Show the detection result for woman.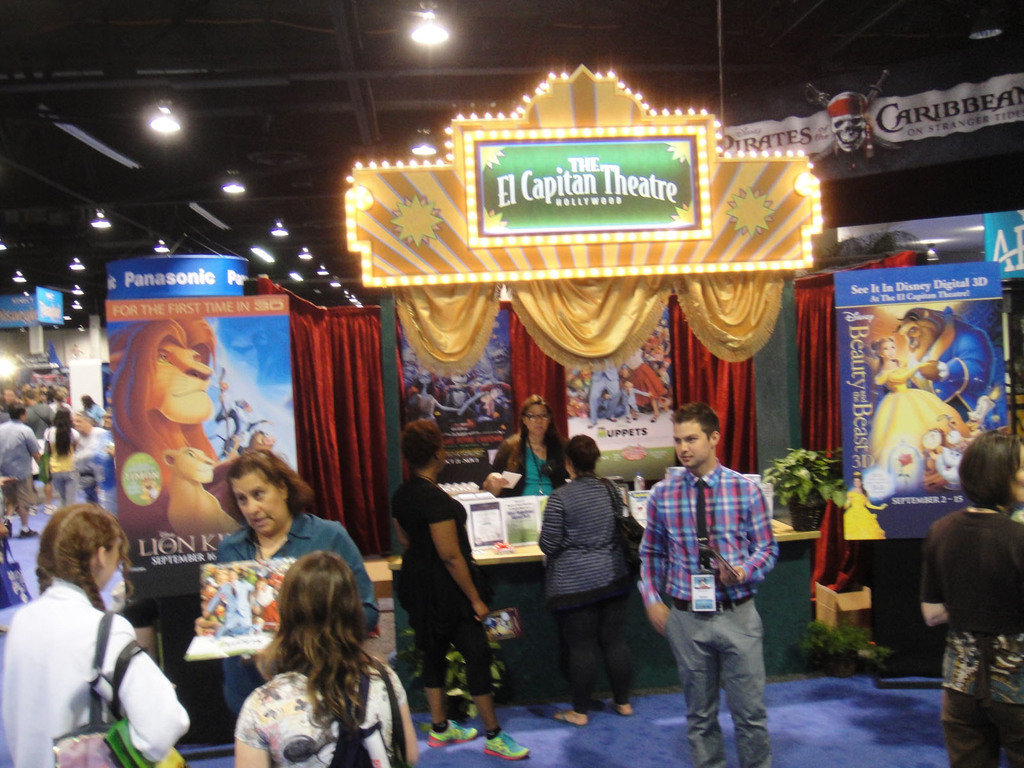
[x1=391, y1=419, x2=529, y2=761].
